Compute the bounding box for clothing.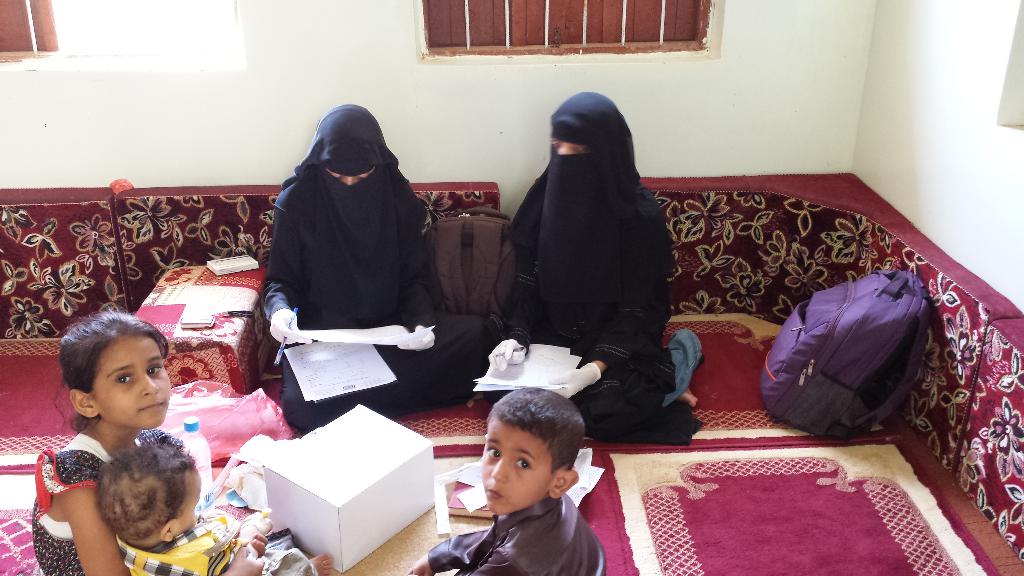
[123,505,253,575].
